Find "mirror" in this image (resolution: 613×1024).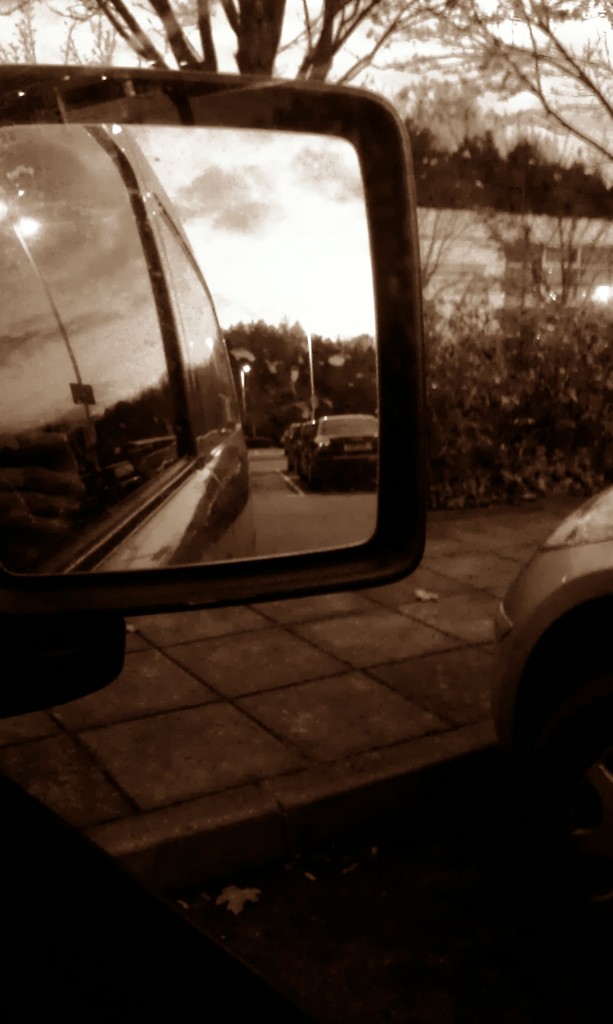
0,125,383,573.
